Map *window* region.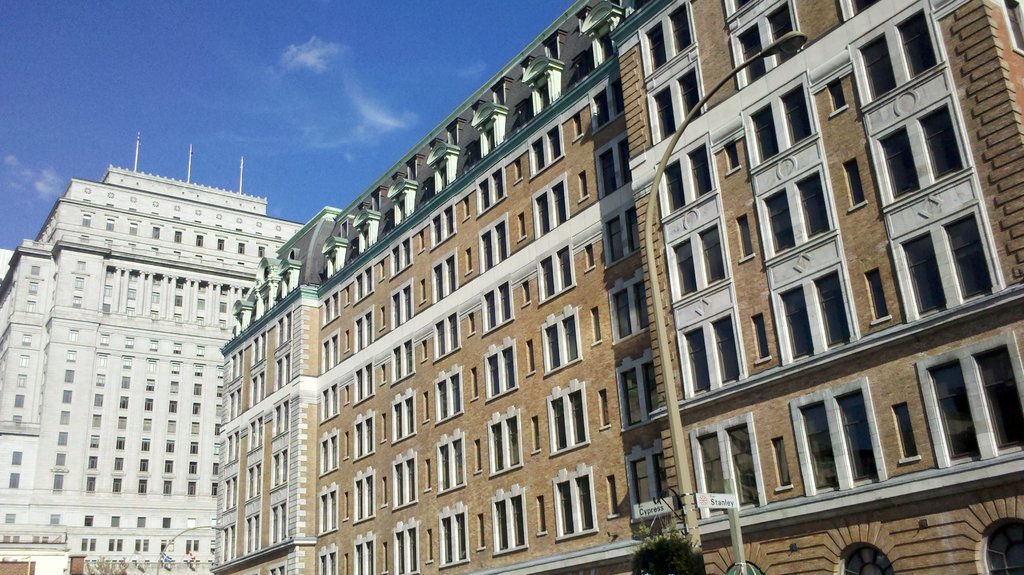
Mapped to [left=916, top=328, right=1023, bottom=467].
